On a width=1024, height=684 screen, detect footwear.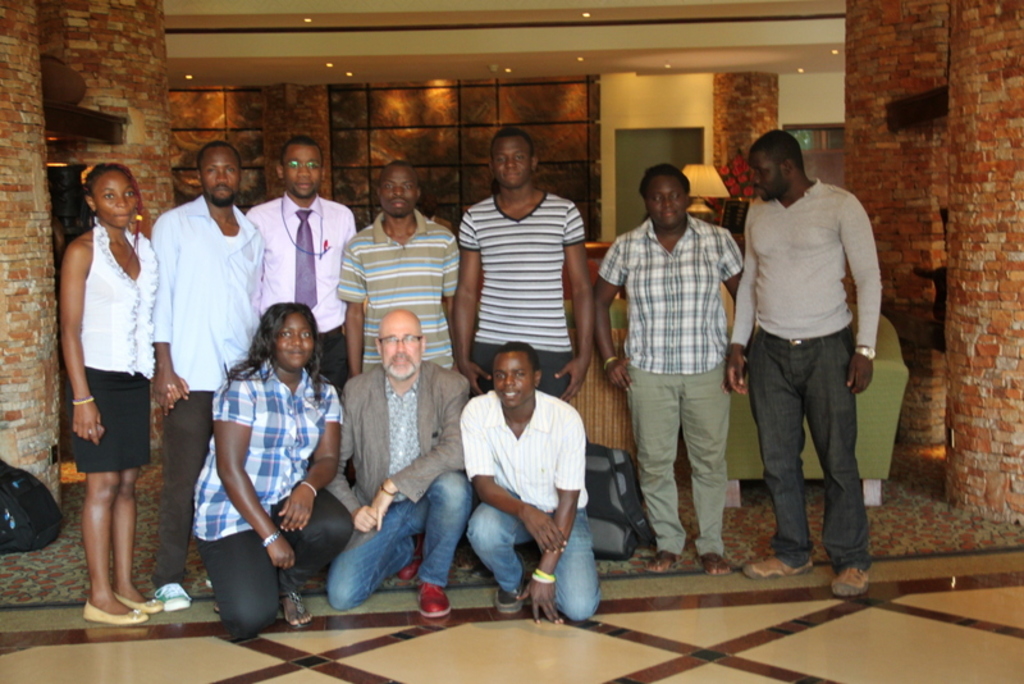
bbox=[394, 544, 426, 584].
